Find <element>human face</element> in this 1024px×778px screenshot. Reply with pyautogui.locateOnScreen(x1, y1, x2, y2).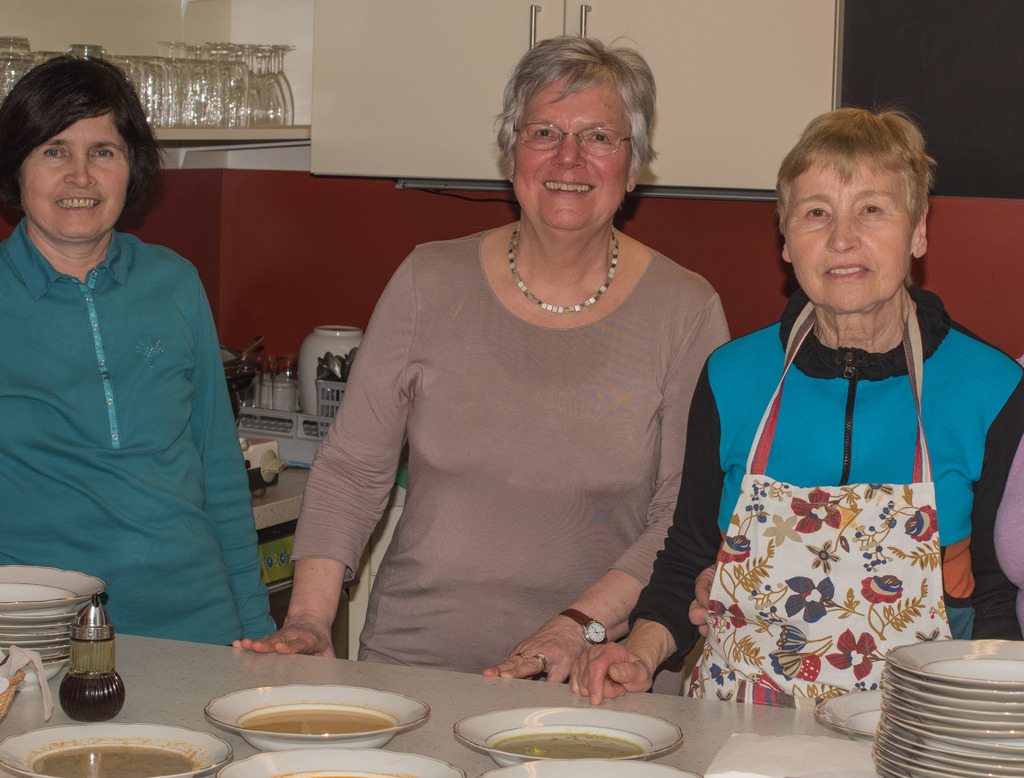
pyautogui.locateOnScreen(785, 154, 908, 318).
